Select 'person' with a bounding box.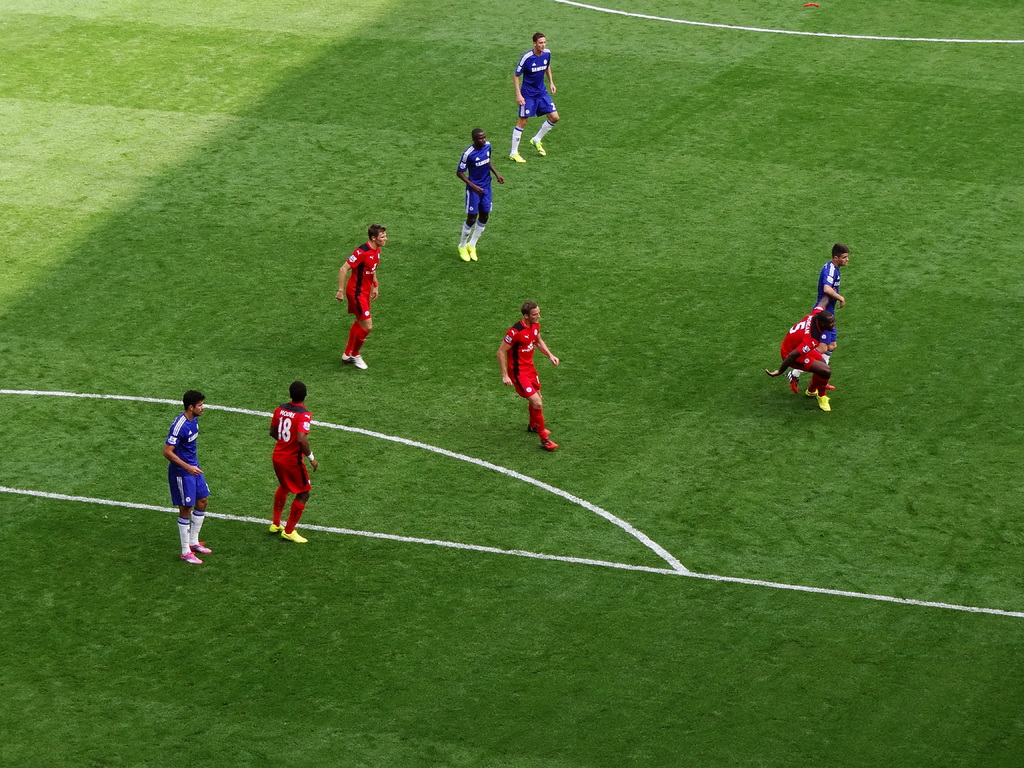
pyautogui.locateOnScreen(494, 300, 559, 450).
